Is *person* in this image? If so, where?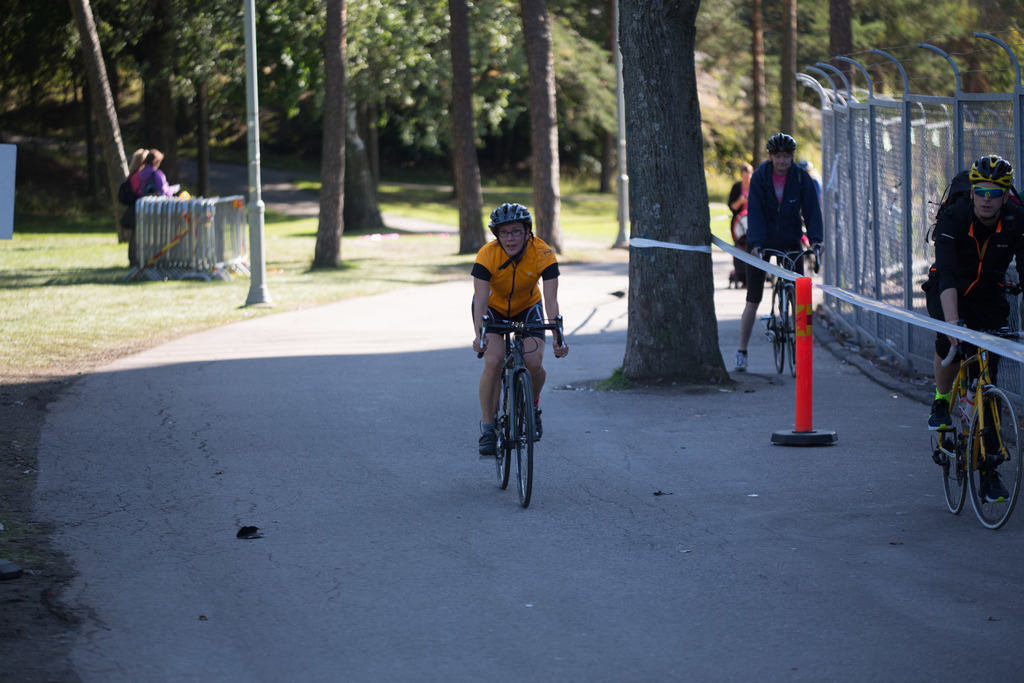
Yes, at {"x1": 473, "y1": 202, "x2": 567, "y2": 460}.
